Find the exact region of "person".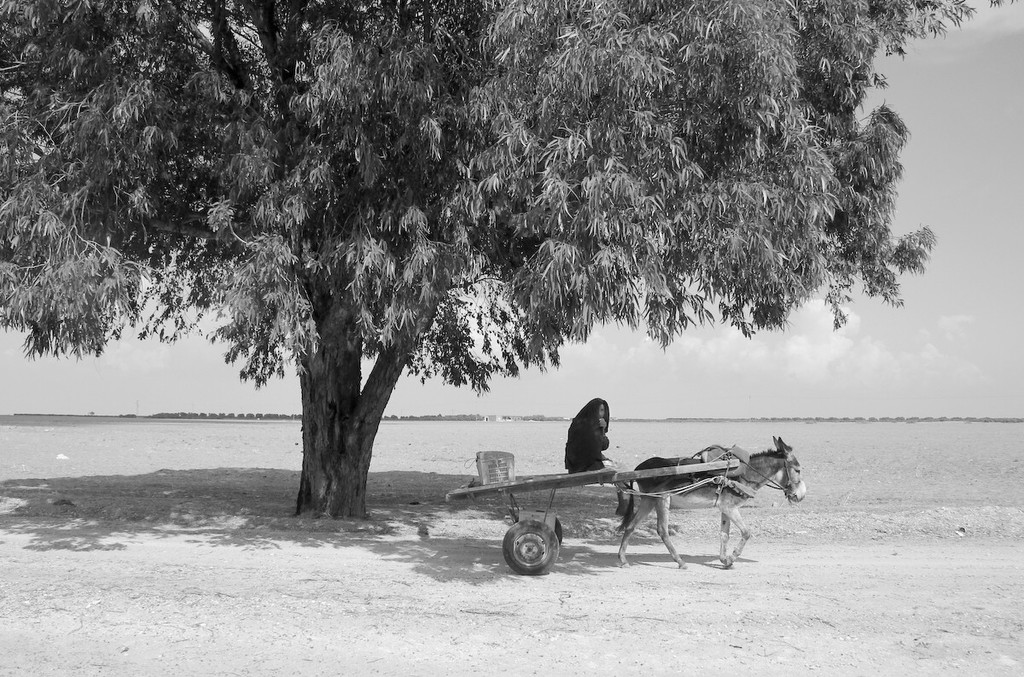
Exact region: BBox(565, 397, 630, 493).
